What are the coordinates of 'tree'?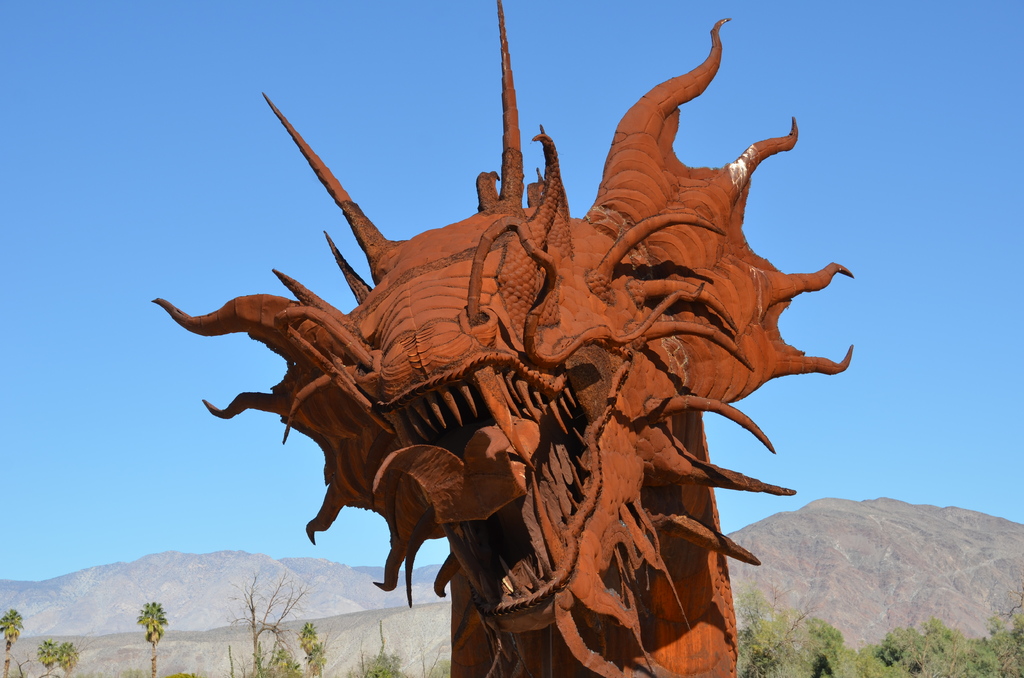
Rect(140, 603, 168, 677).
